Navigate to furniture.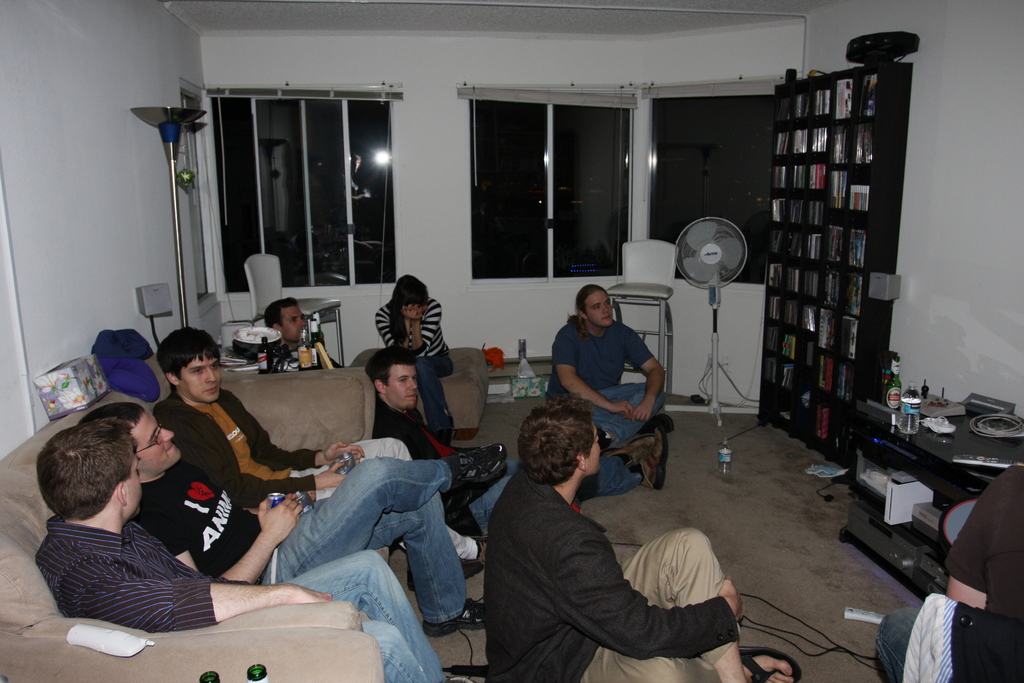
Navigation target: [x1=952, y1=605, x2=1023, y2=682].
